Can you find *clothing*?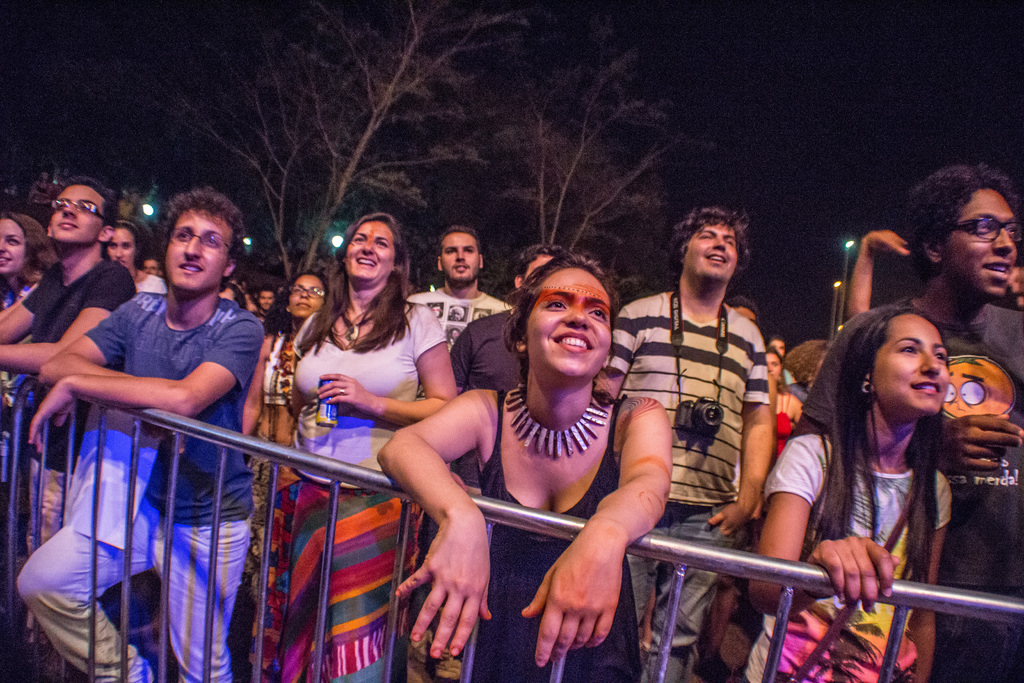
Yes, bounding box: BBox(20, 256, 148, 629).
